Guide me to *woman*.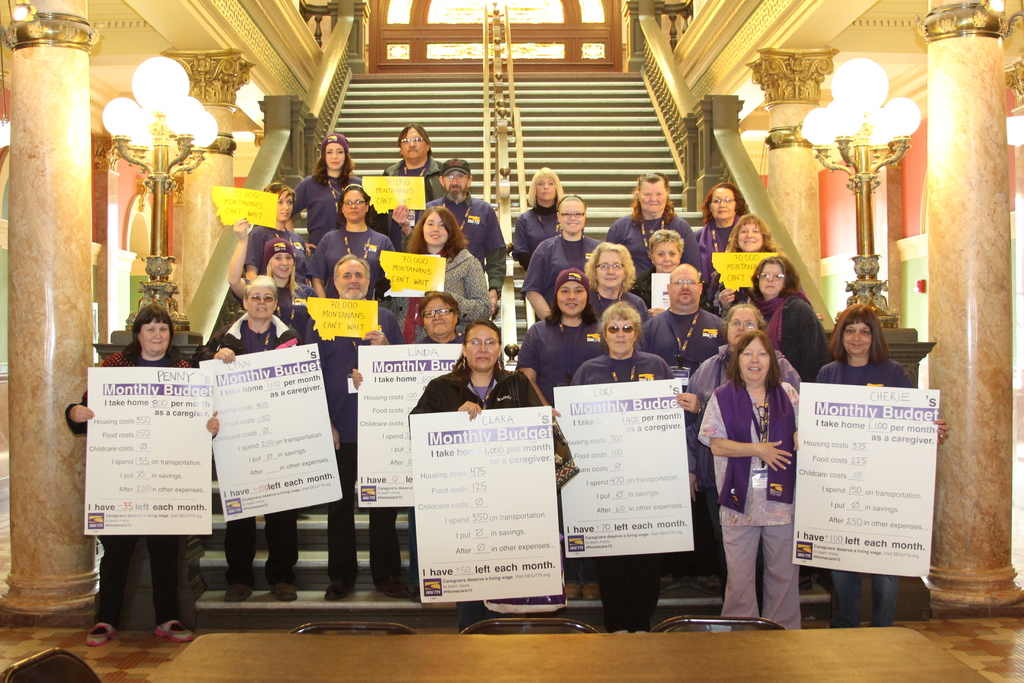
Guidance: {"x1": 292, "y1": 132, "x2": 367, "y2": 236}.
